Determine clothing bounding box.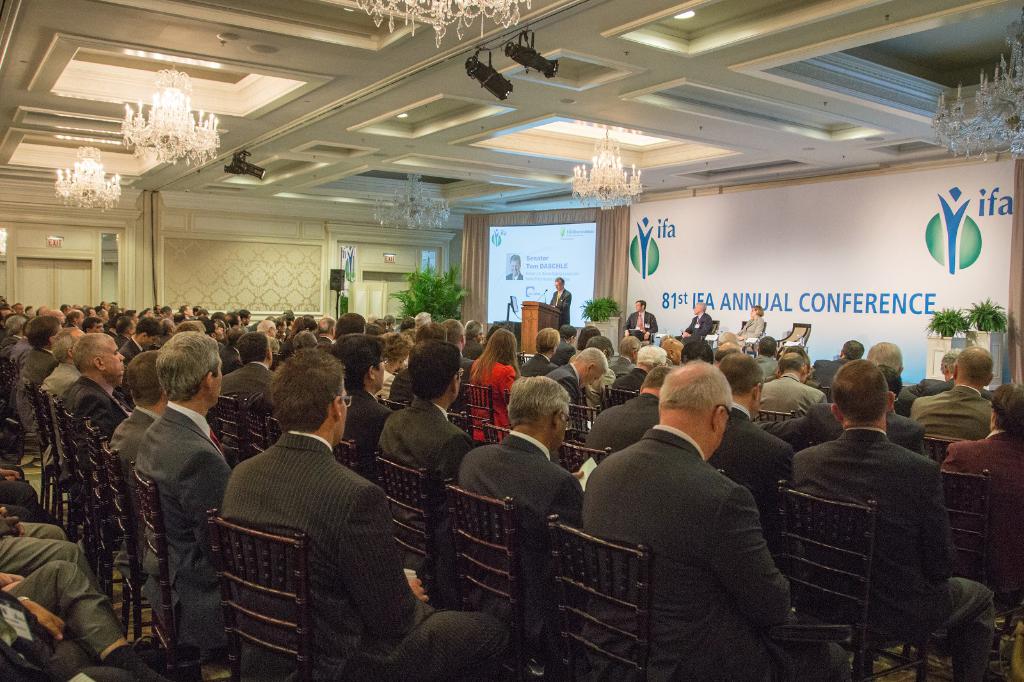
Determined: 621, 310, 661, 341.
